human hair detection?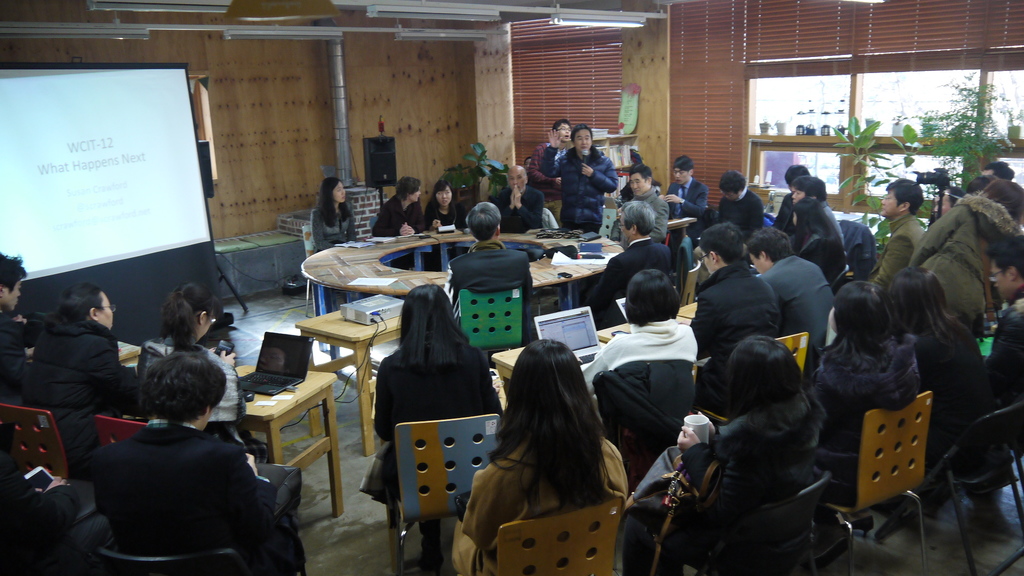
625/270/684/326
